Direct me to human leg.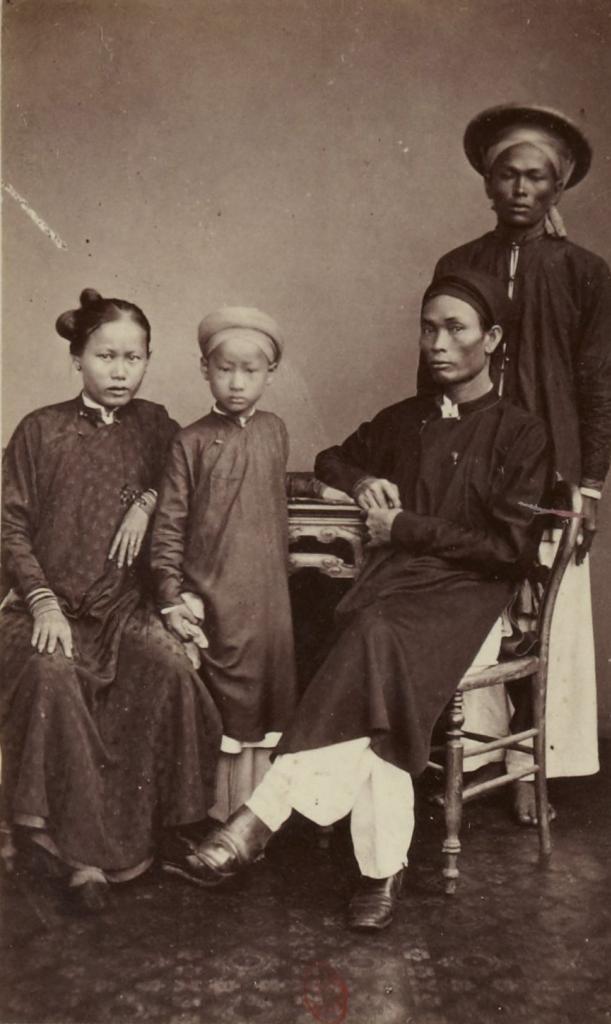
Direction: <bbox>162, 579, 513, 883</bbox>.
